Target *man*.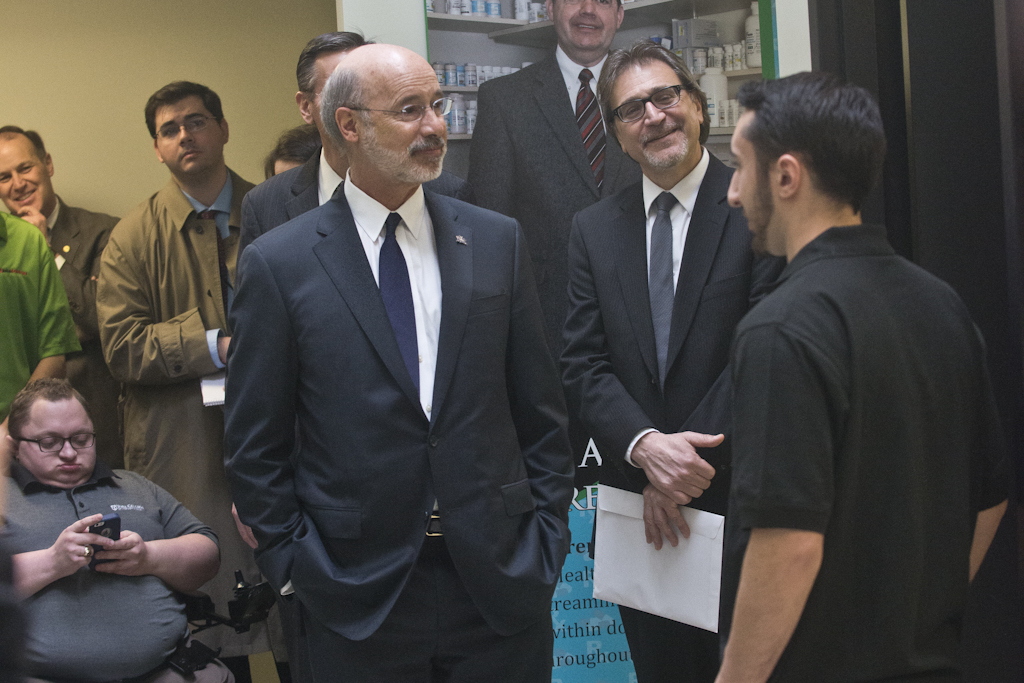
Target region: l=710, t=50, r=976, b=682.
